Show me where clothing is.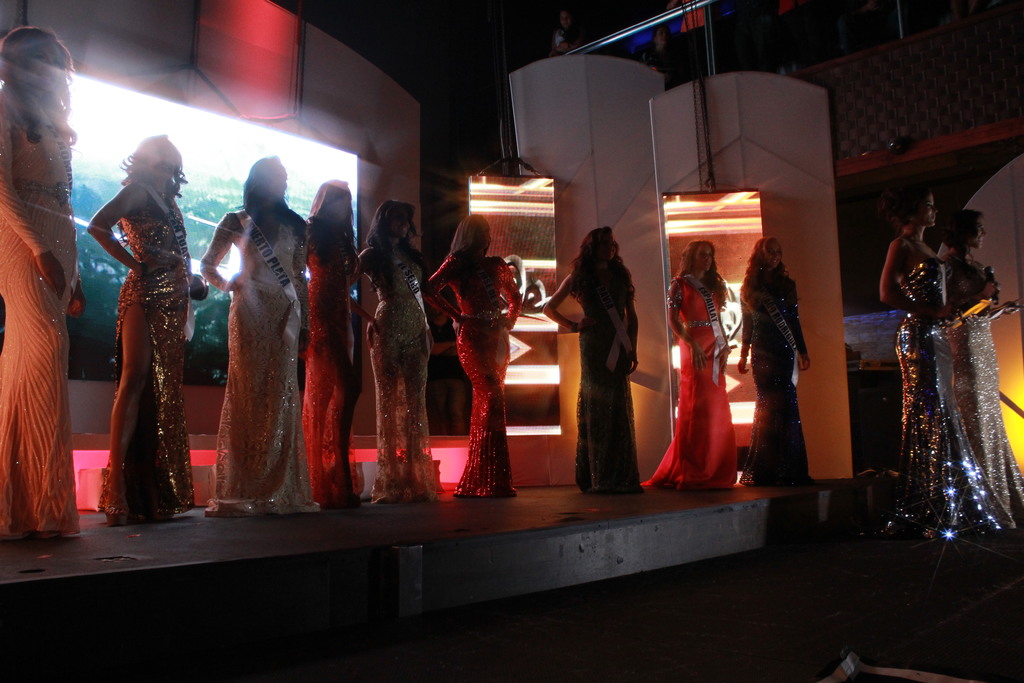
clothing is at [212,208,313,511].
